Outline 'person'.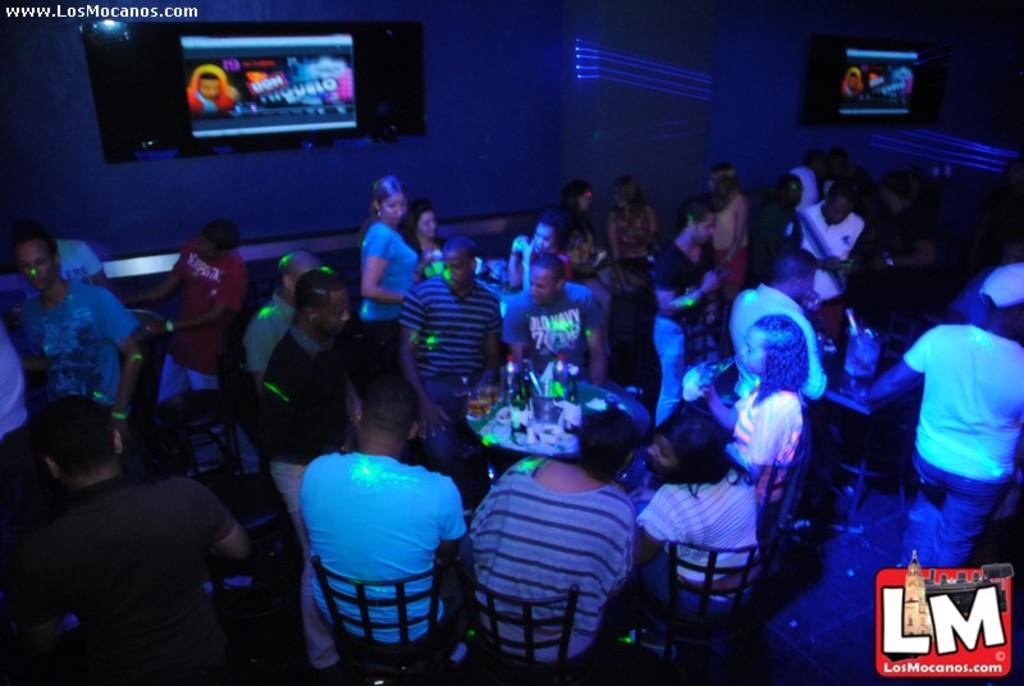
Outline: (left=154, top=220, right=244, bottom=401).
